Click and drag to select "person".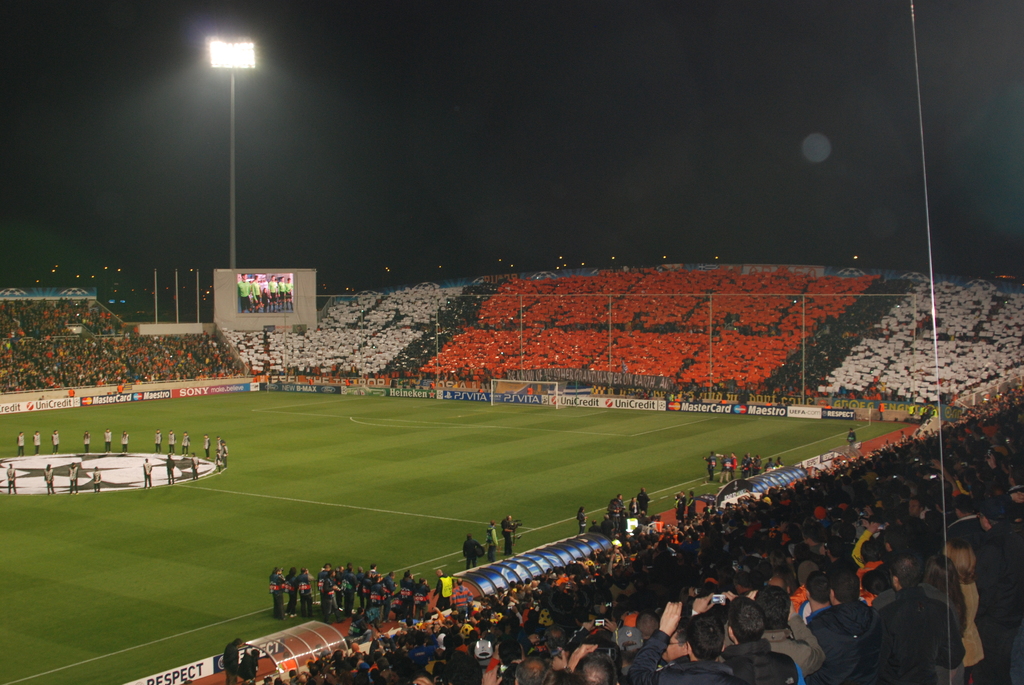
Selection: (44, 464, 53, 492).
